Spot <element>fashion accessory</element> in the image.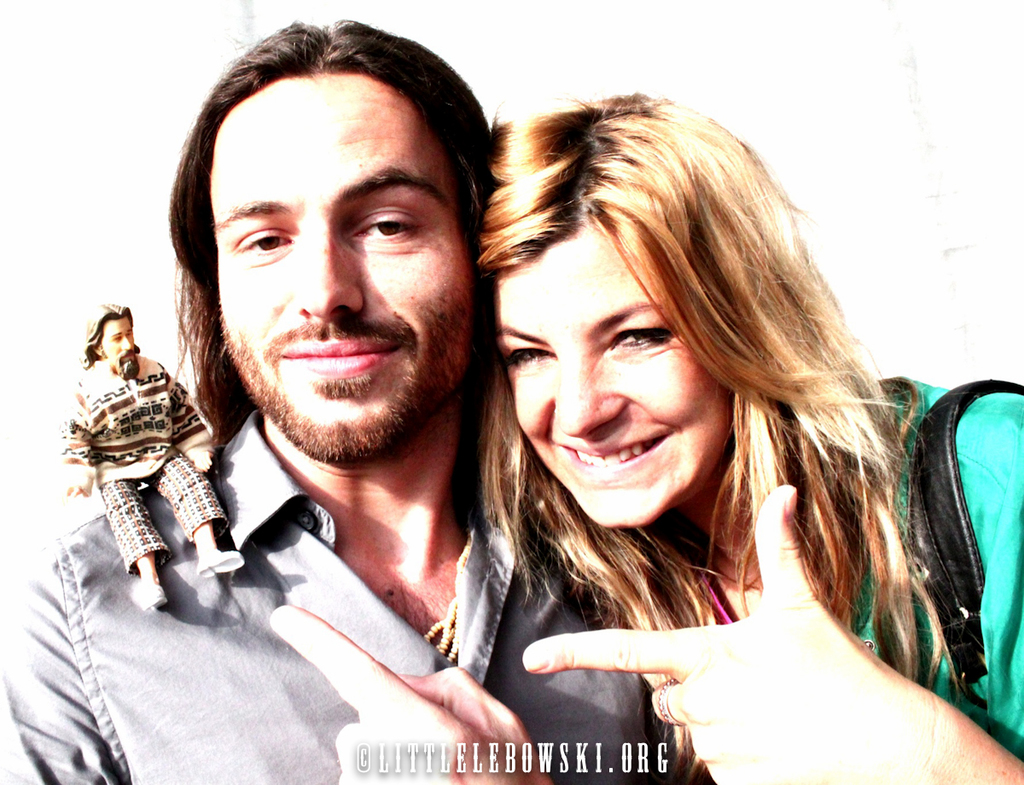
<element>fashion accessory</element> found at (left=656, top=677, right=684, bottom=730).
